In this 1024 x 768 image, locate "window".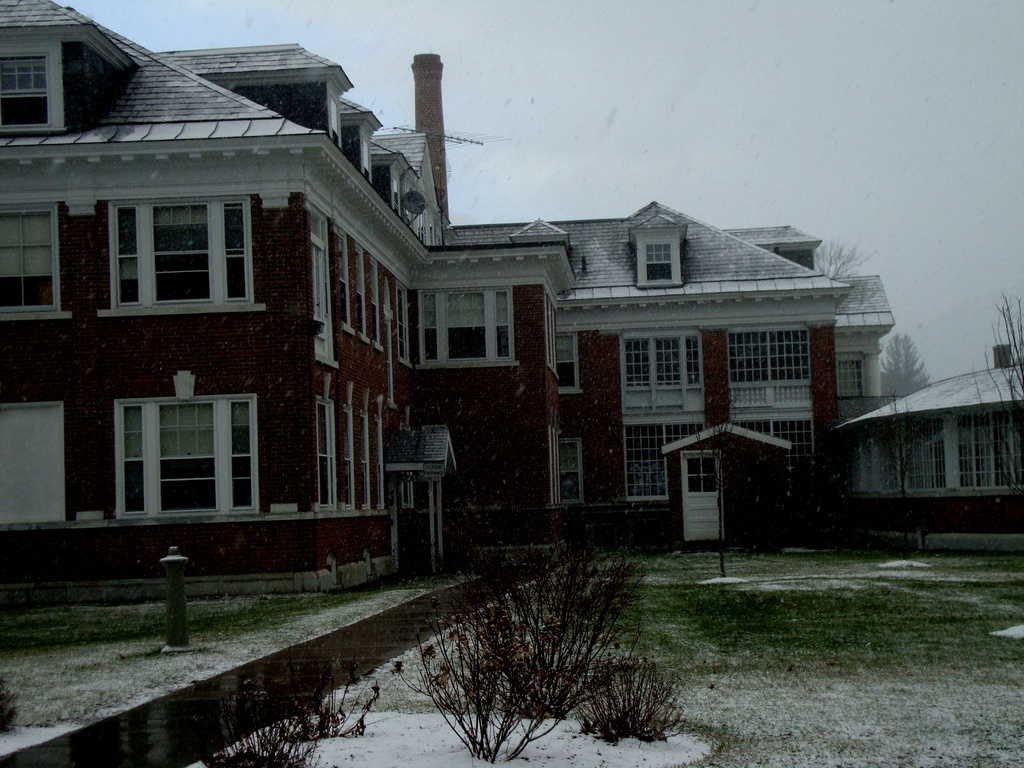
Bounding box: l=900, t=428, r=944, b=495.
